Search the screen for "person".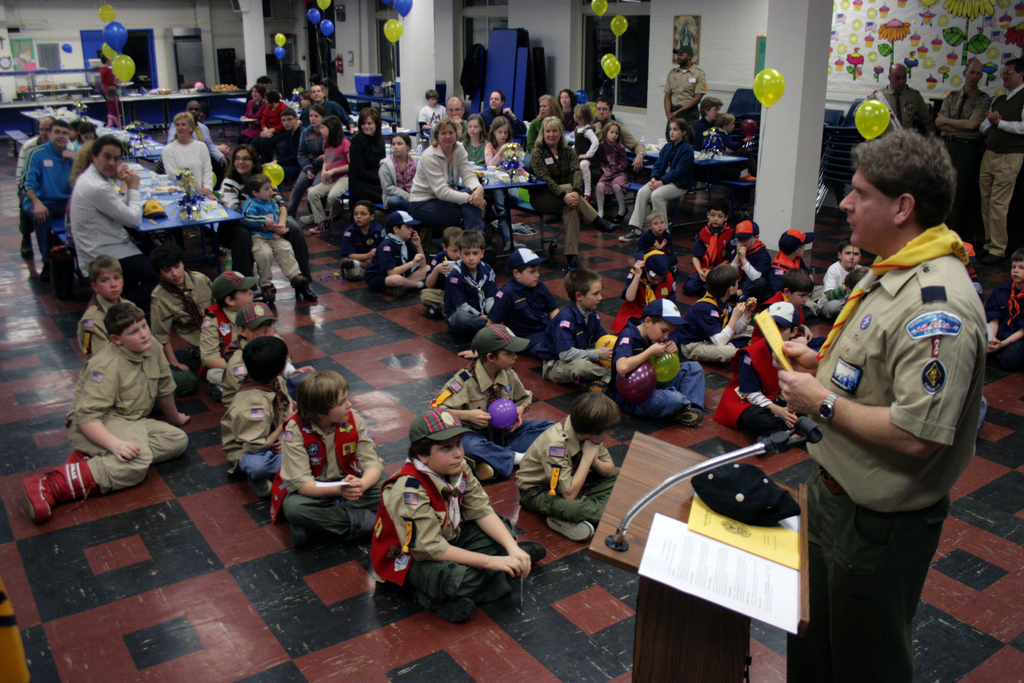
Found at <bbox>609, 122, 697, 235</bbox>.
